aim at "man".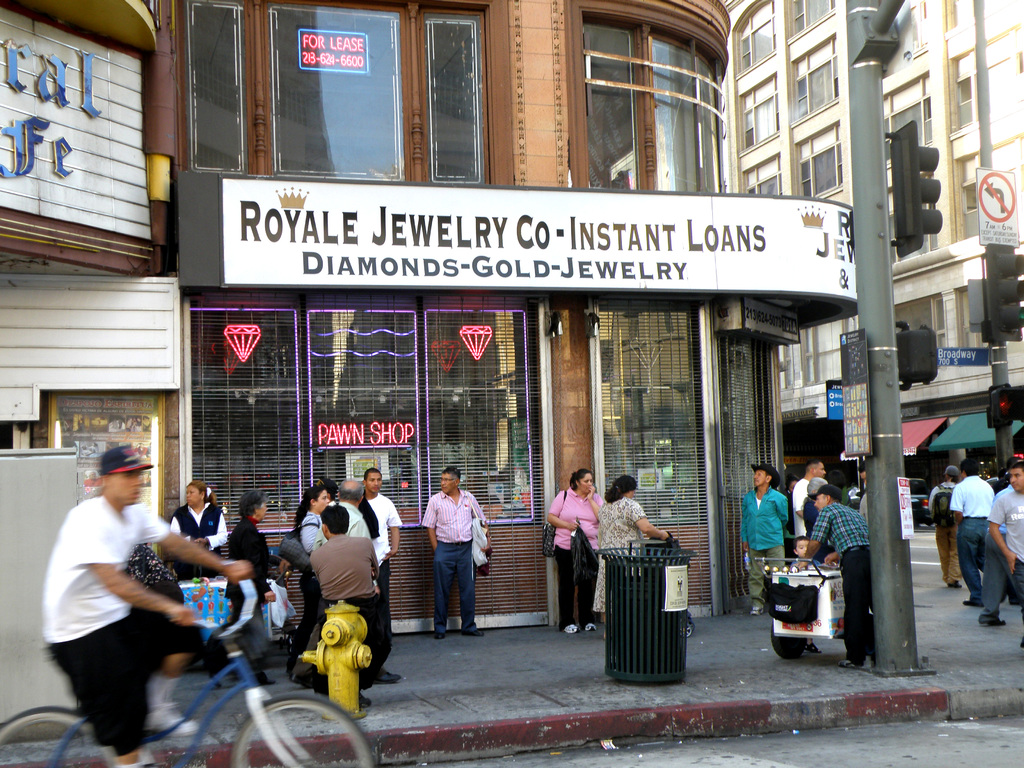
Aimed at (311, 504, 381, 685).
